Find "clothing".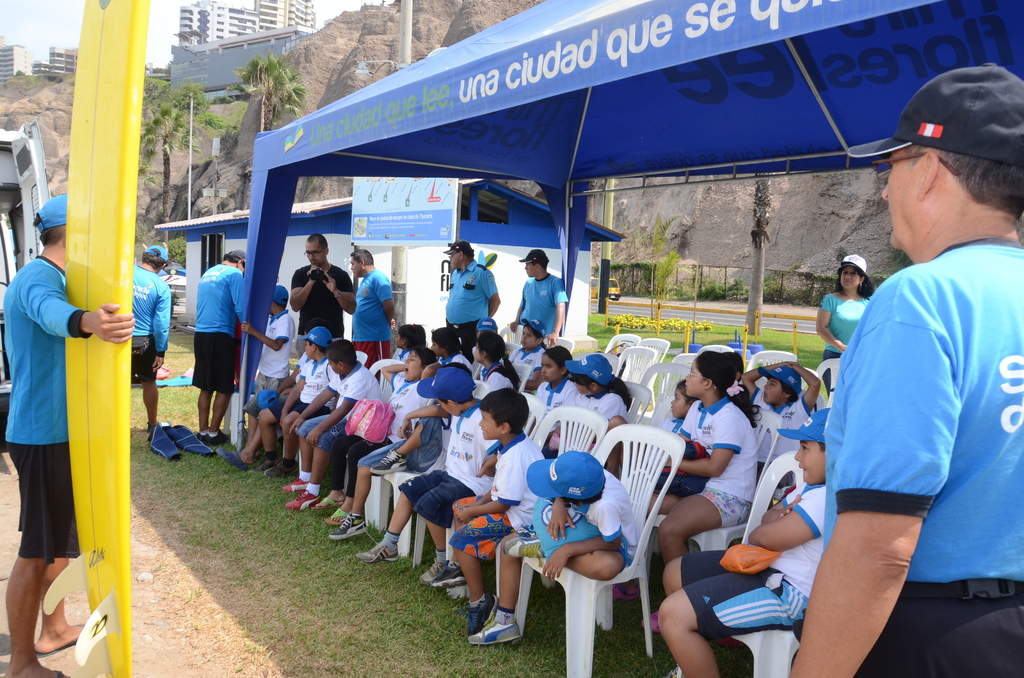
[486,358,516,387].
